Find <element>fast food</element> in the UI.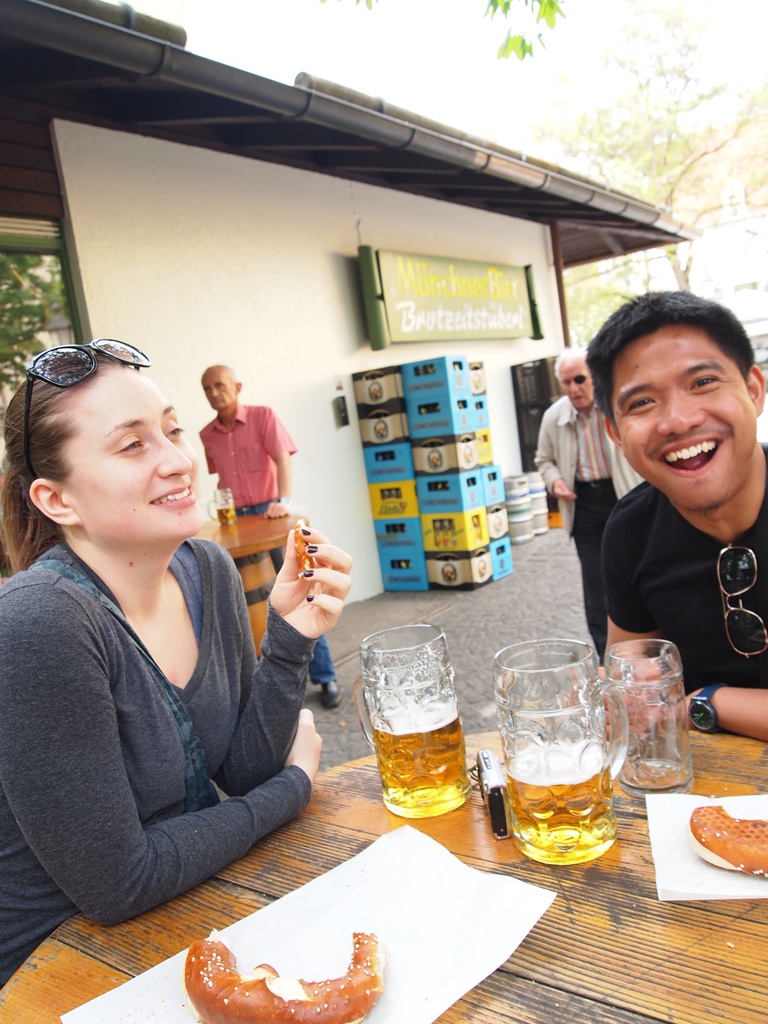
UI element at left=685, top=803, right=767, bottom=879.
